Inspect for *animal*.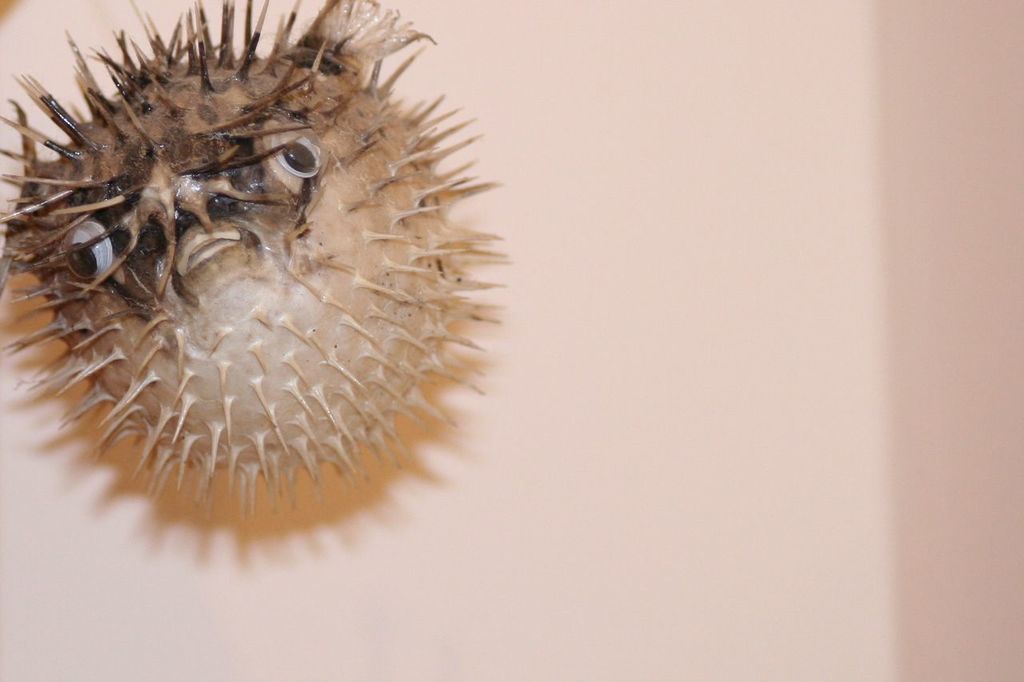
Inspection: x1=0, y1=0, x2=516, y2=523.
